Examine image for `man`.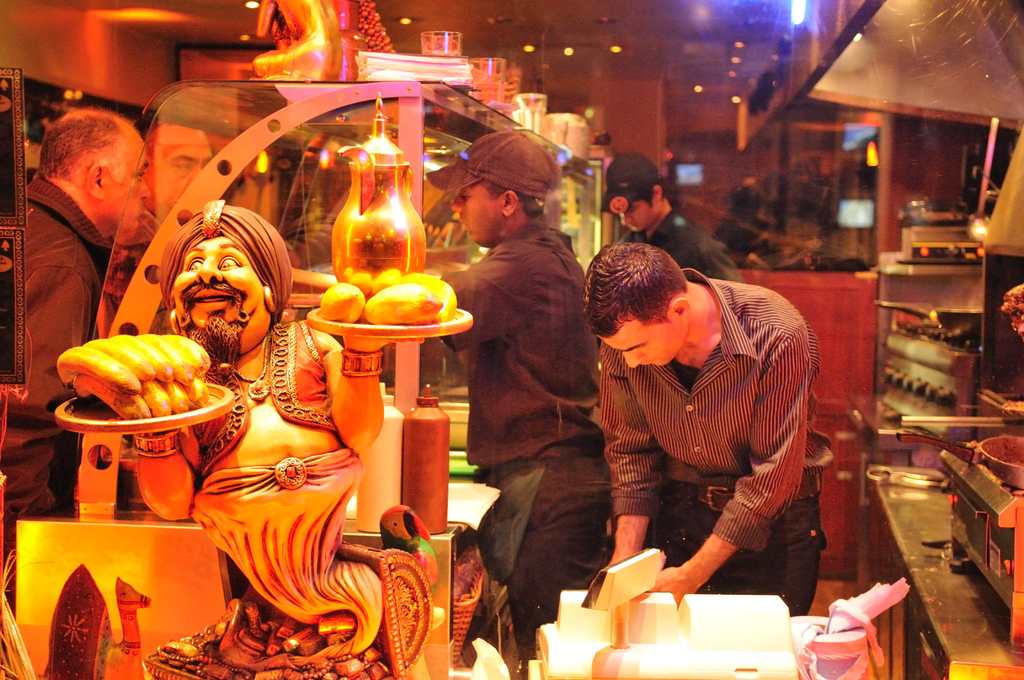
Examination result: [399,122,612,647].
